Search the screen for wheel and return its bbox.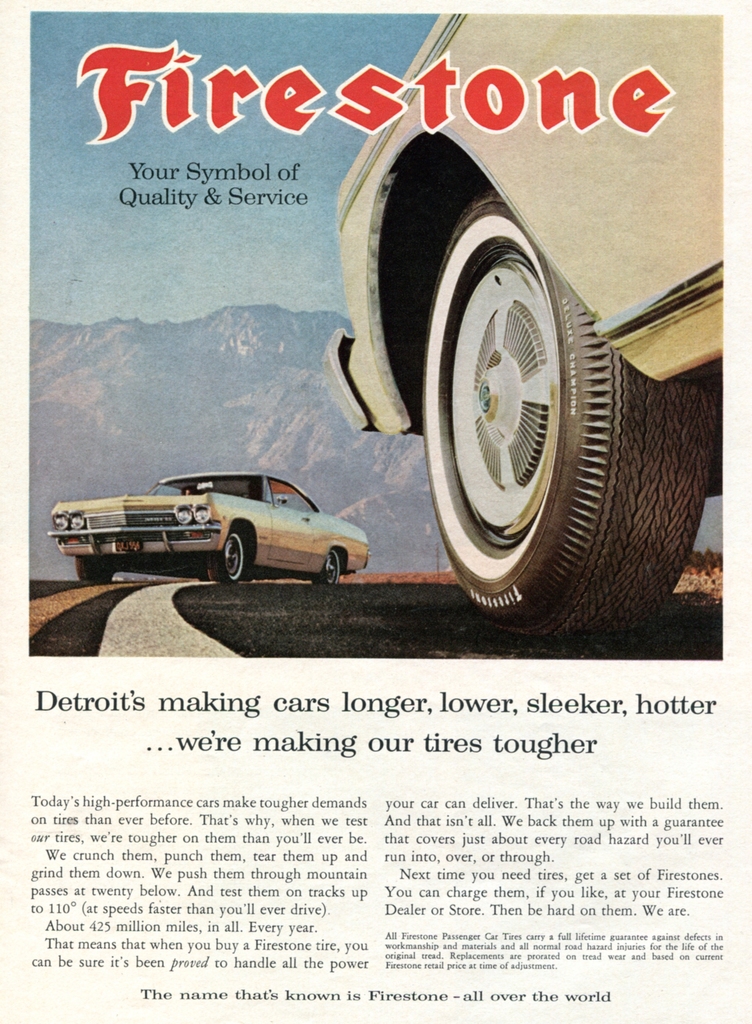
Found: <box>395,180,634,625</box>.
